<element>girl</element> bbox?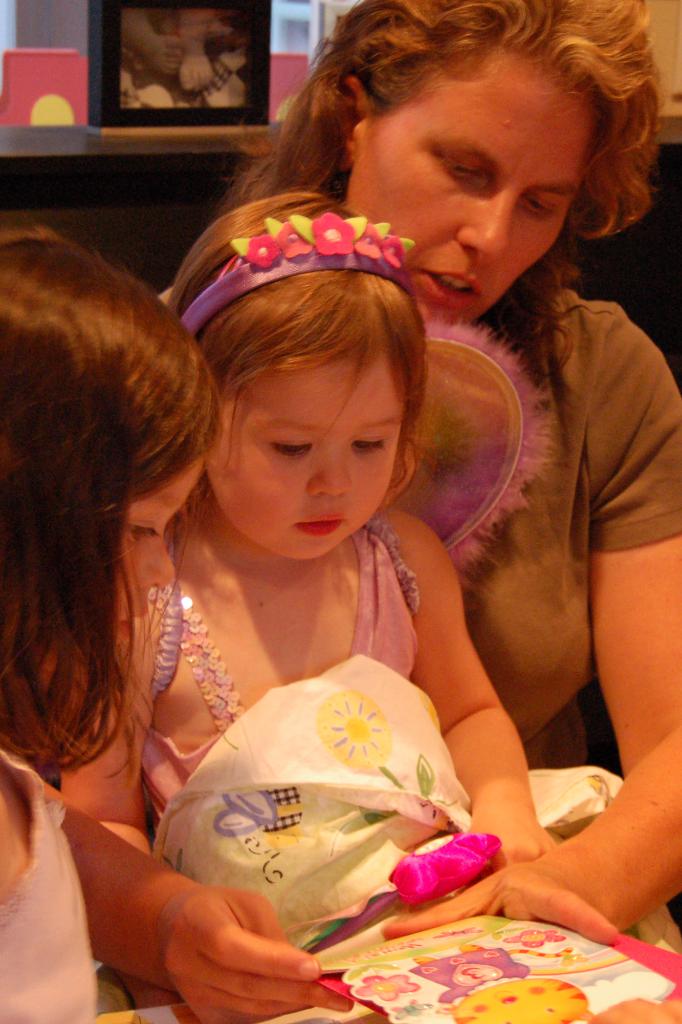
box=[64, 189, 560, 947]
